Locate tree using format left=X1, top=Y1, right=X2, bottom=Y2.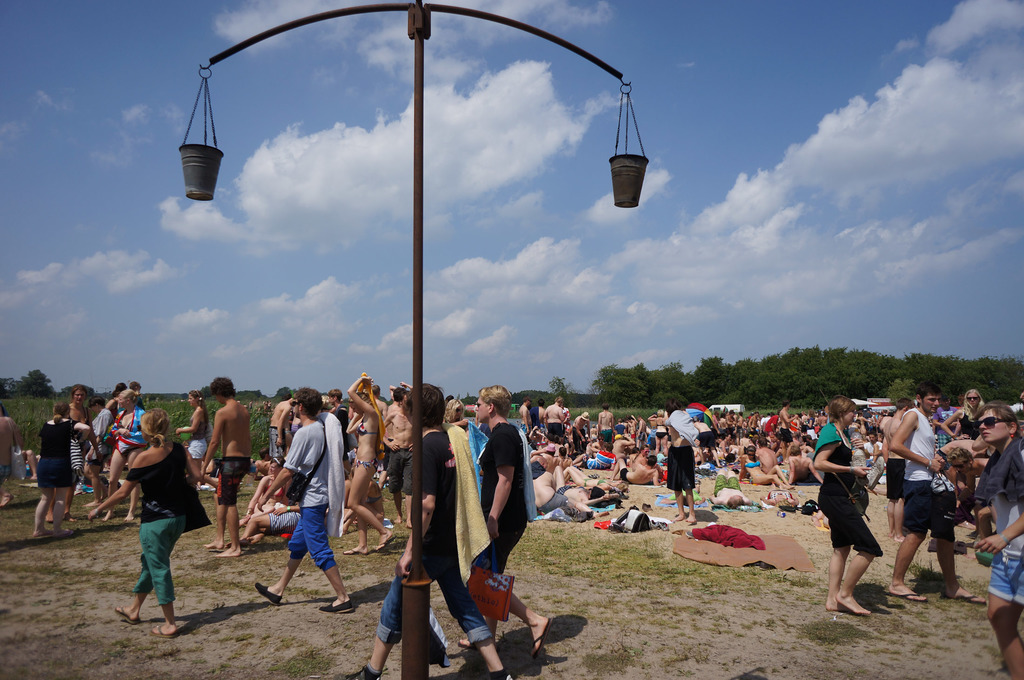
left=587, top=345, right=643, bottom=415.
